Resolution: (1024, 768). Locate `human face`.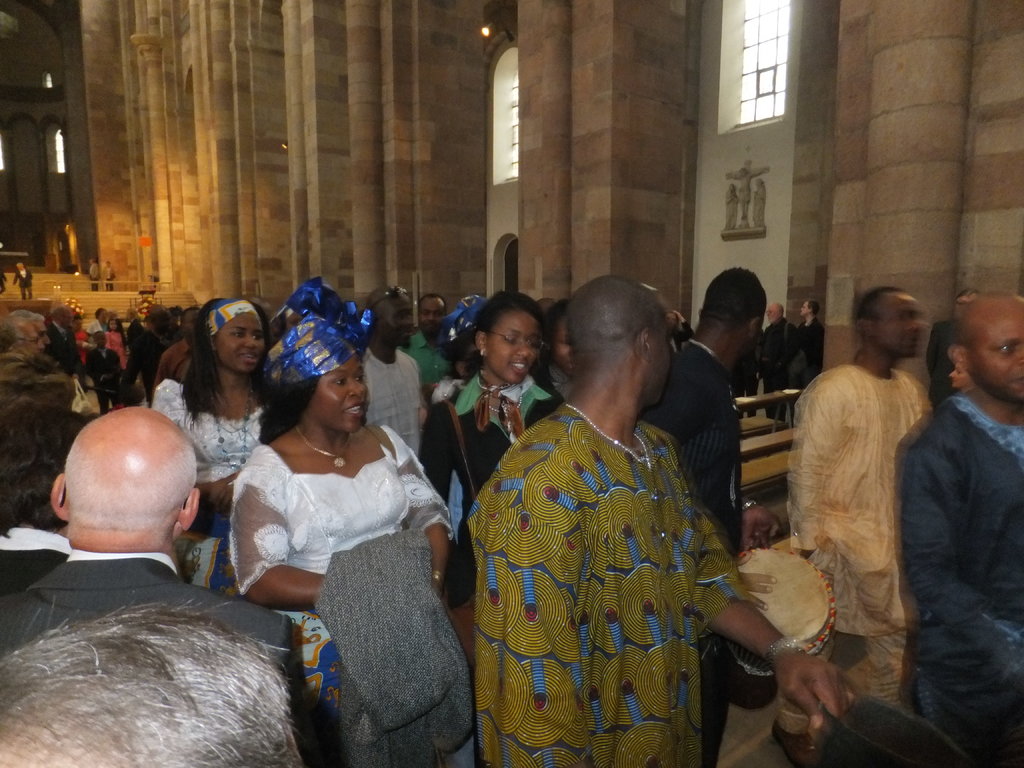
<bbox>797, 304, 808, 317</bbox>.
